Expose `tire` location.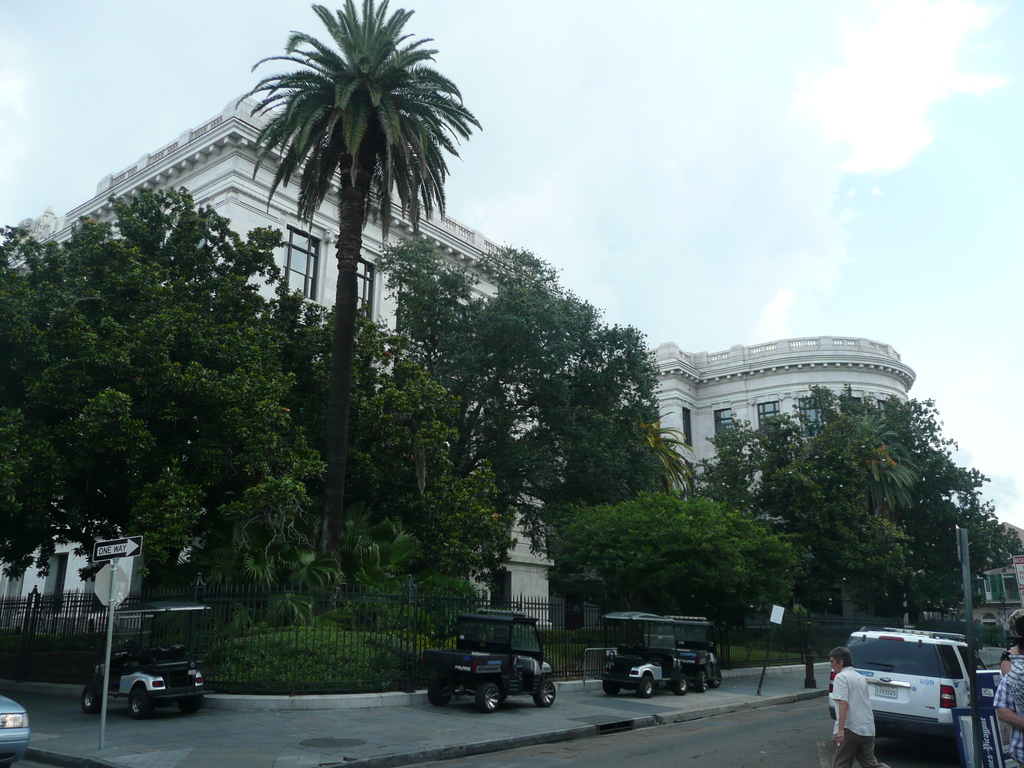
Exposed at (left=428, top=678, right=451, bottom=704).
